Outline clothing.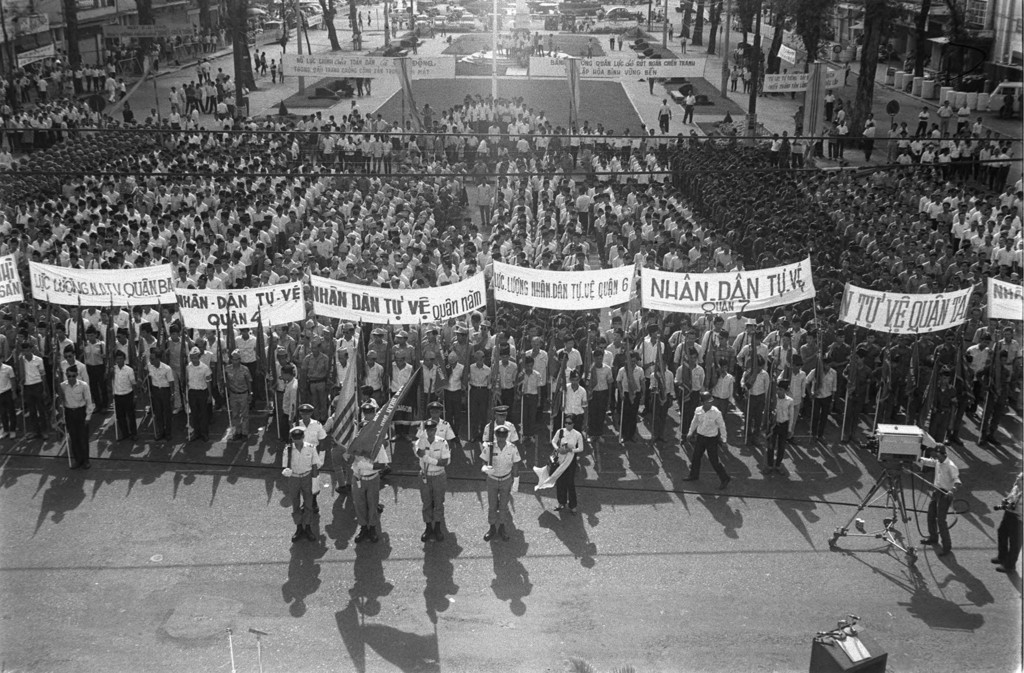
Outline: <box>563,345,583,367</box>.
